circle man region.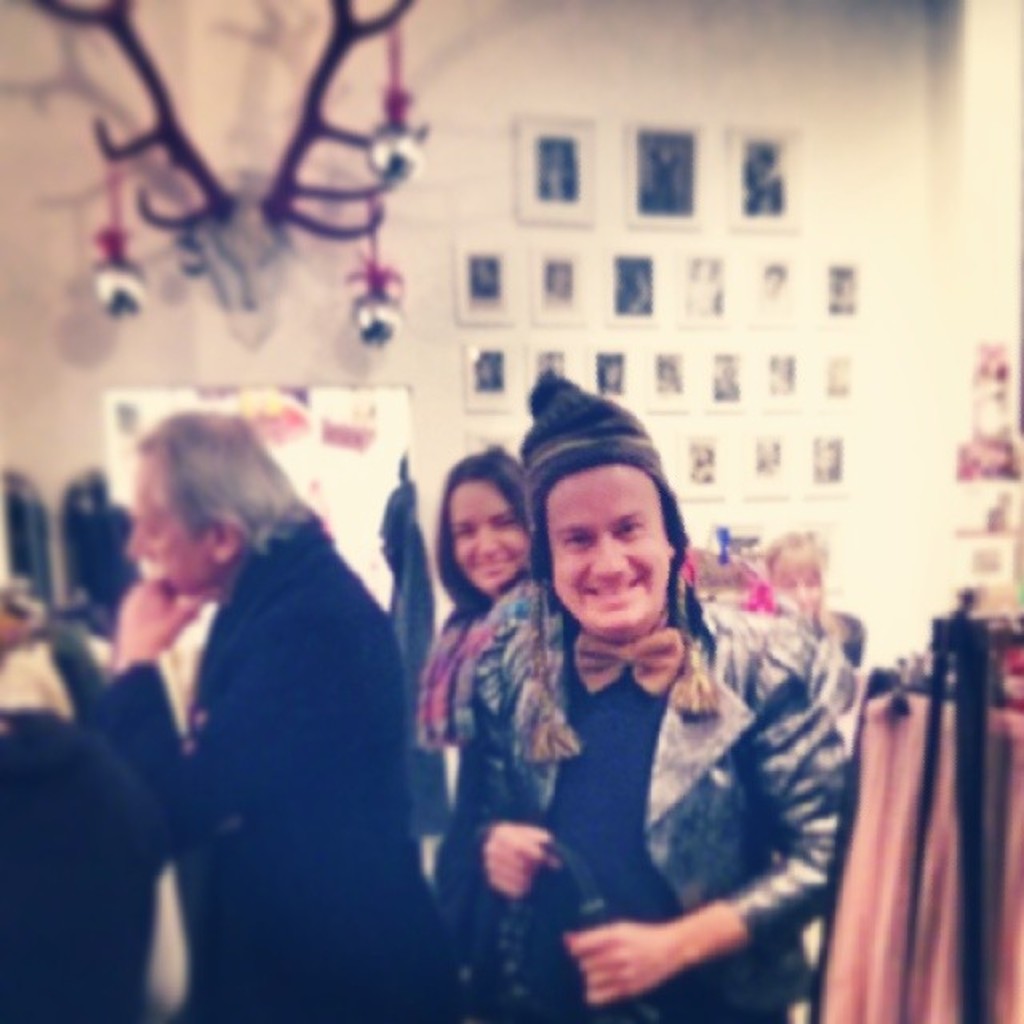
Region: (left=72, top=414, right=485, bottom=995).
